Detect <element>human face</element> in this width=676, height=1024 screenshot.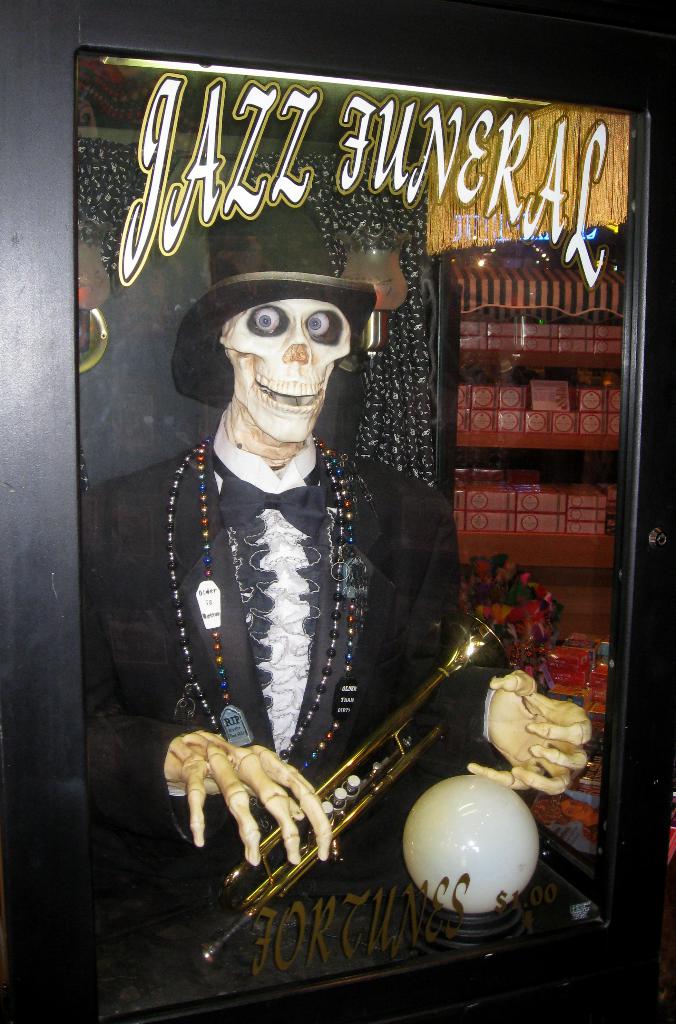
Detection: [x1=229, y1=289, x2=346, y2=452].
